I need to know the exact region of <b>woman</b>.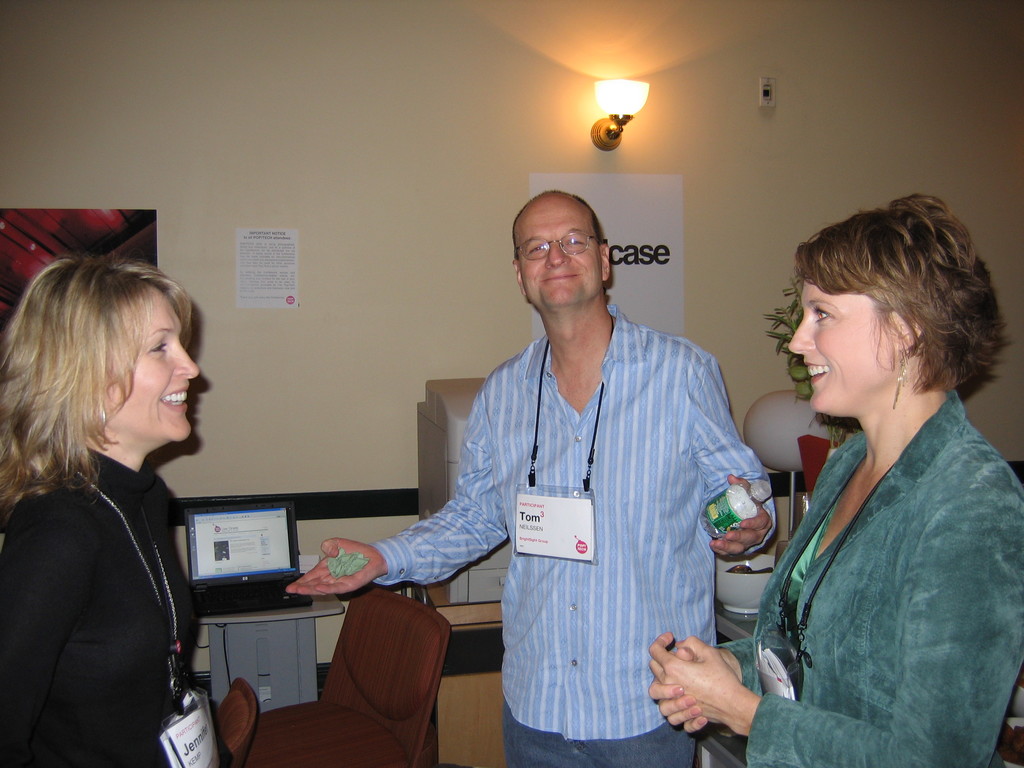
Region: detection(720, 163, 1023, 767).
